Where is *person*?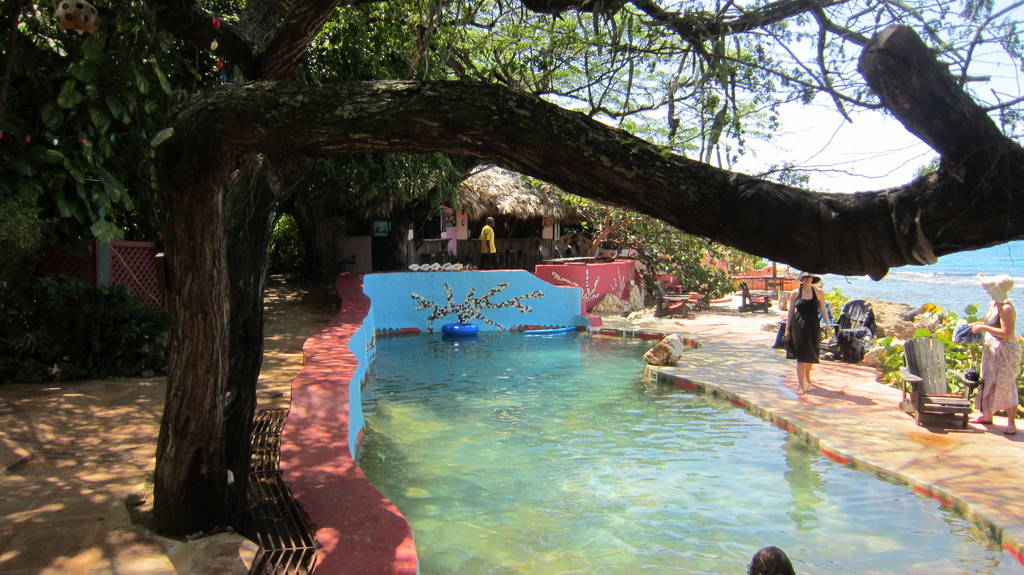
bbox=(479, 217, 504, 274).
